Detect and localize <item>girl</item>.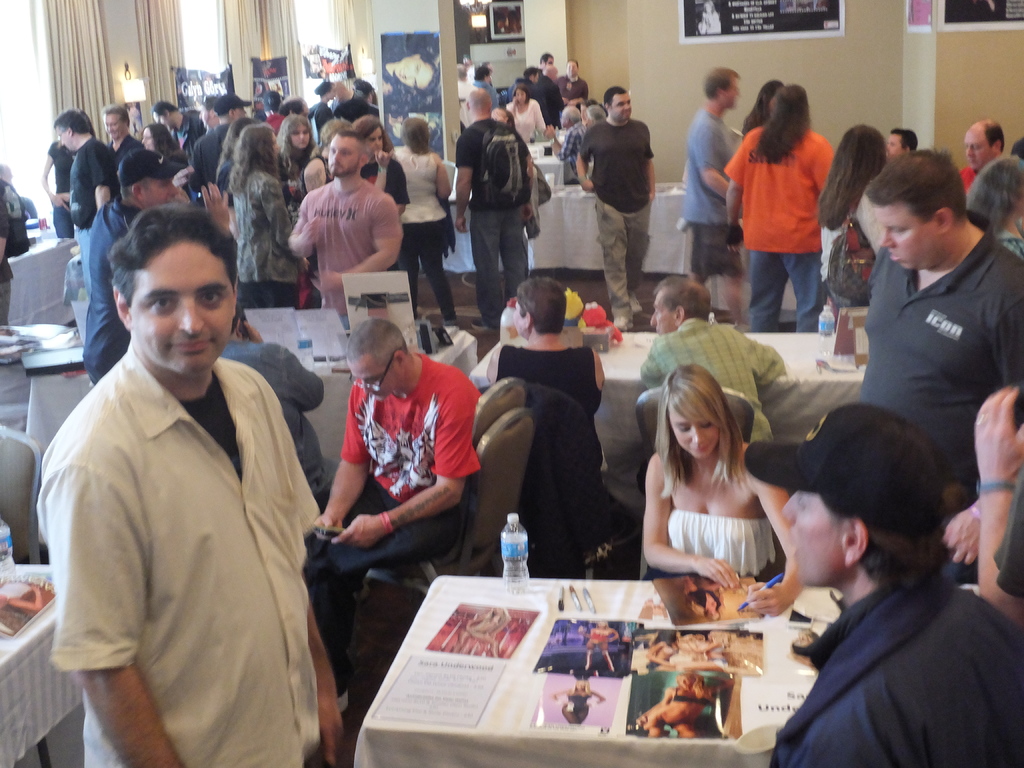
Localized at [x1=644, y1=364, x2=803, y2=620].
